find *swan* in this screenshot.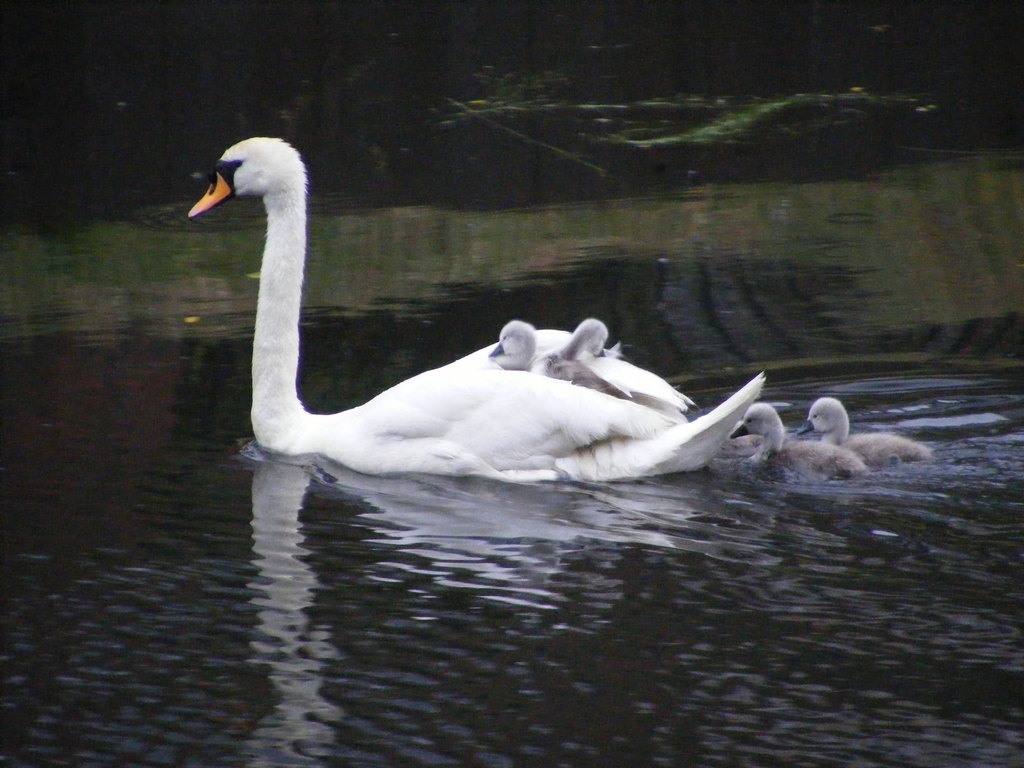
The bounding box for *swan* is {"left": 173, "top": 130, "right": 695, "bottom": 477}.
